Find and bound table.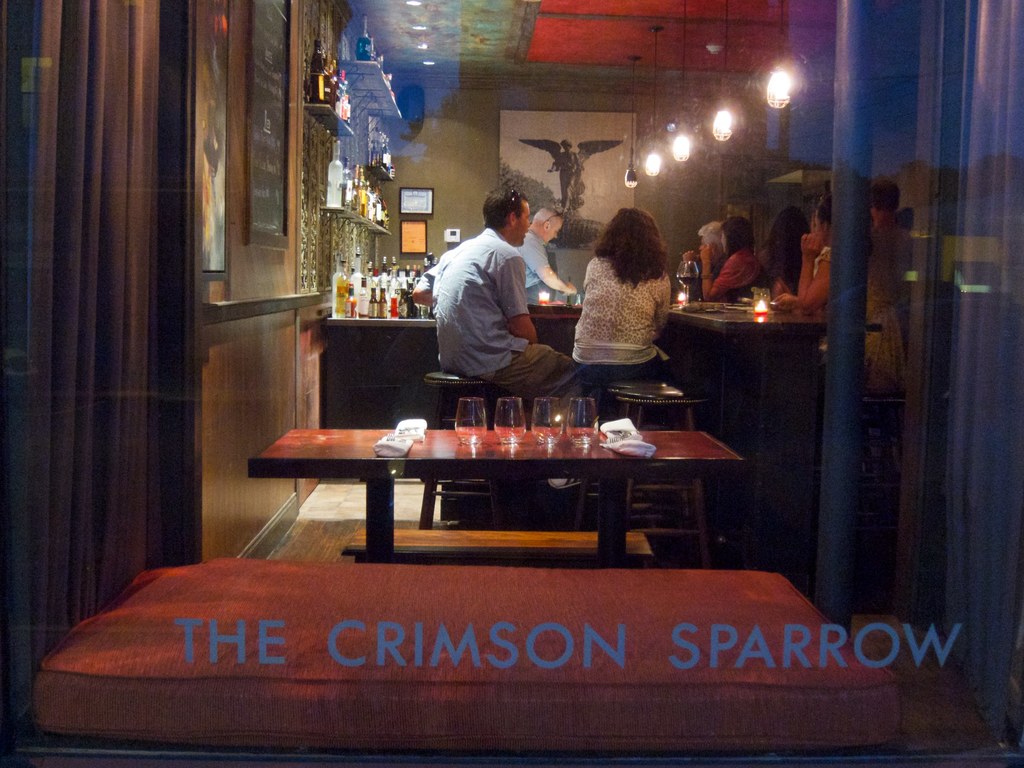
Bound: pyautogui.locateOnScreen(316, 294, 888, 620).
